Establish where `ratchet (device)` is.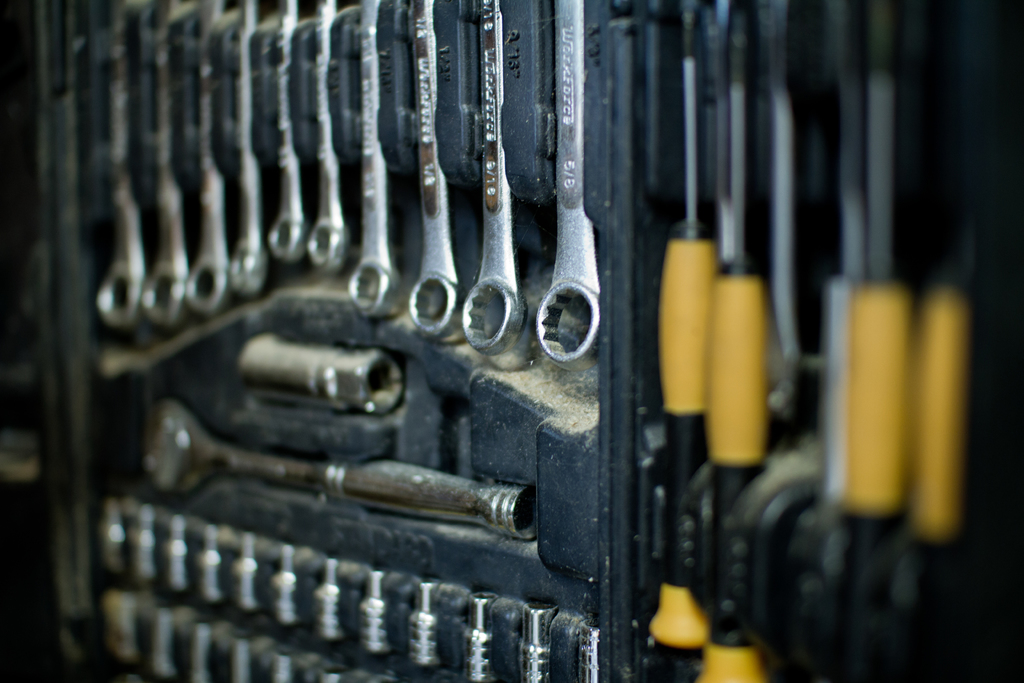
Established at <bbox>228, 0, 266, 302</bbox>.
